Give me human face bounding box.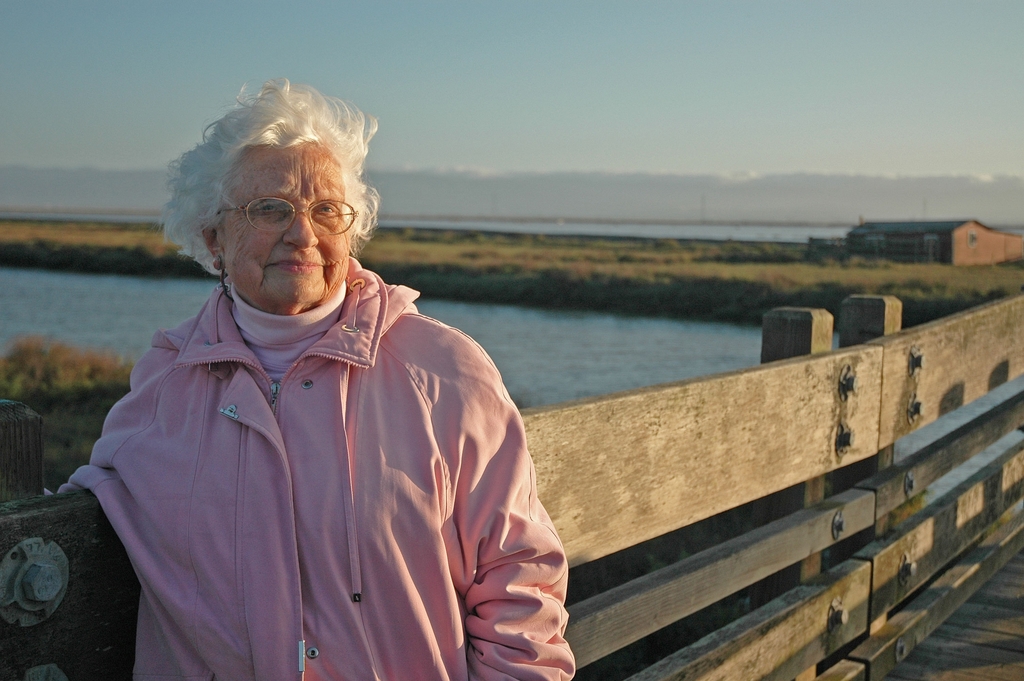
x1=225, y1=149, x2=349, y2=304.
